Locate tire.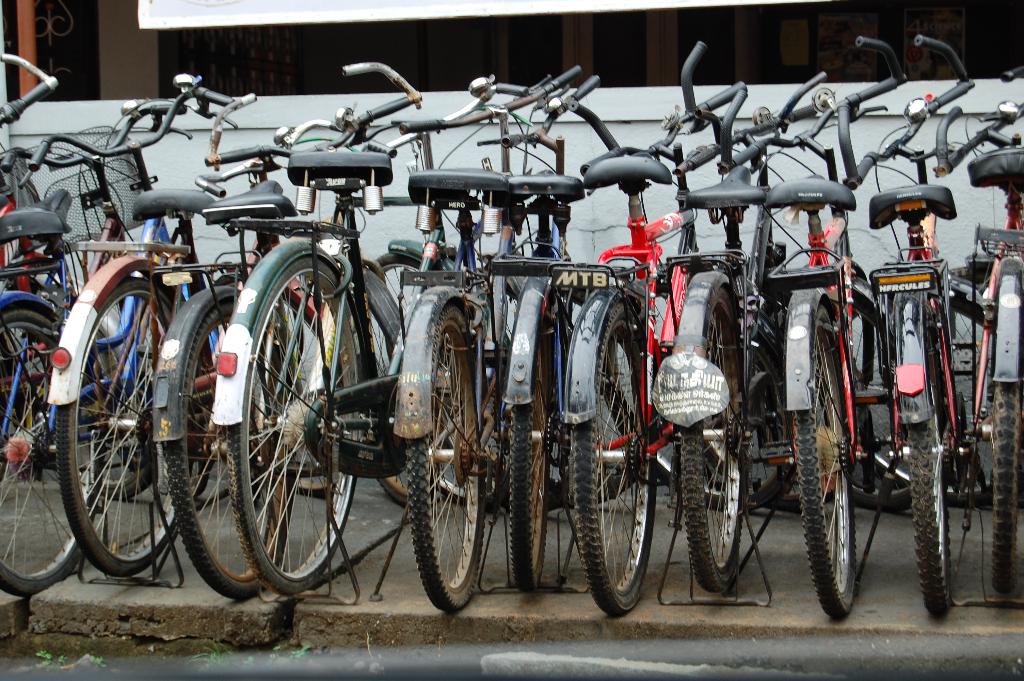
Bounding box: (x1=173, y1=300, x2=294, y2=602).
